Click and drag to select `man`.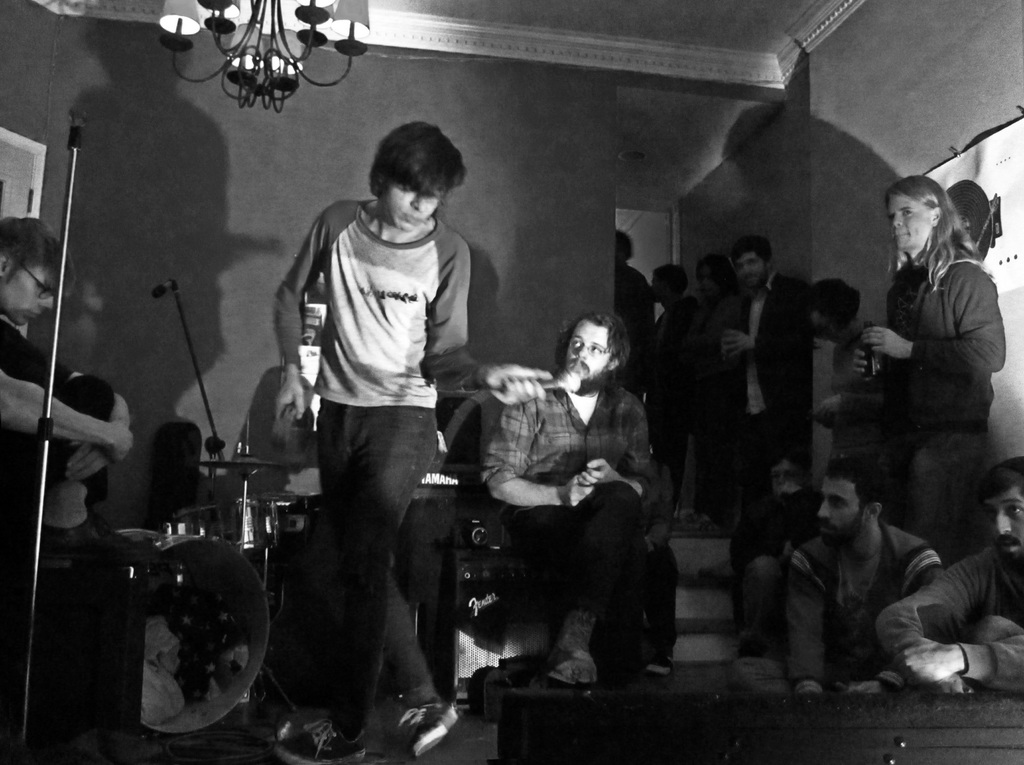
Selection: pyautogui.locateOnScreen(708, 238, 810, 531).
